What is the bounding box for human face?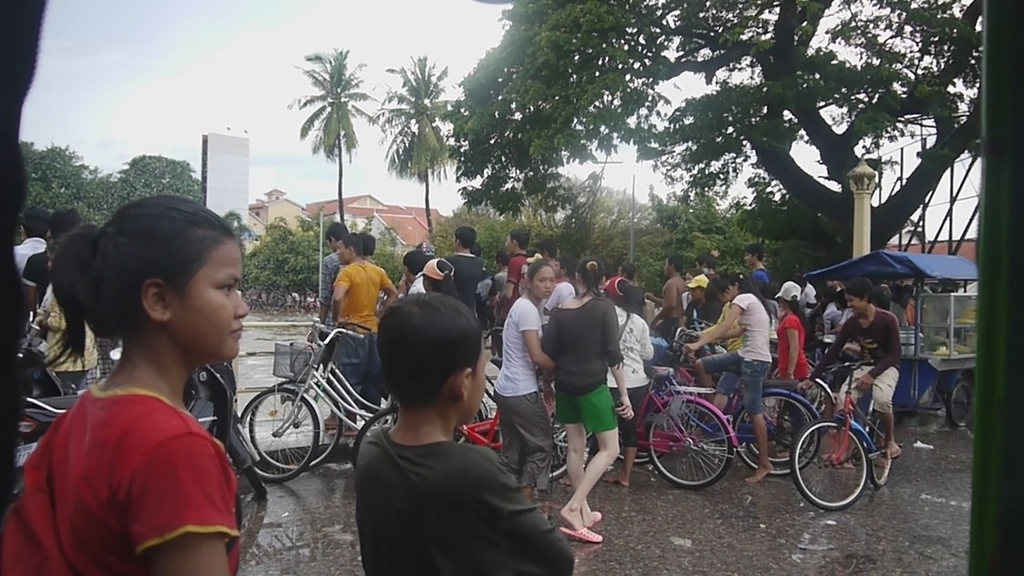
x1=726 y1=283 x2=737 y2=299.
